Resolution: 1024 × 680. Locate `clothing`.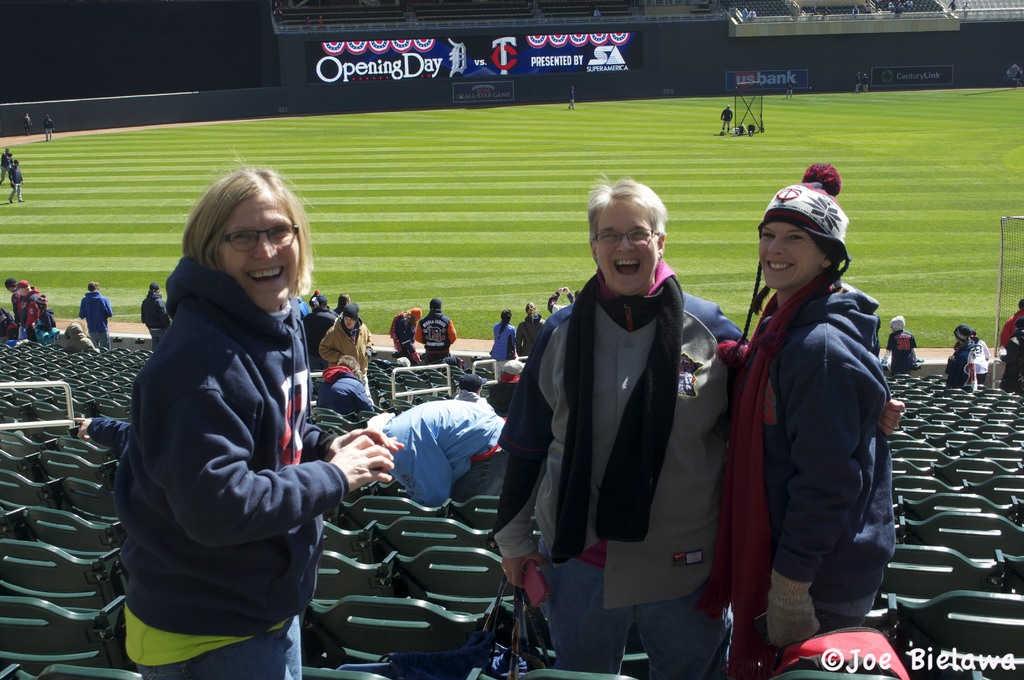
{"x1": 717, "y1": 106, "x2": 735, "y2": 133}.
